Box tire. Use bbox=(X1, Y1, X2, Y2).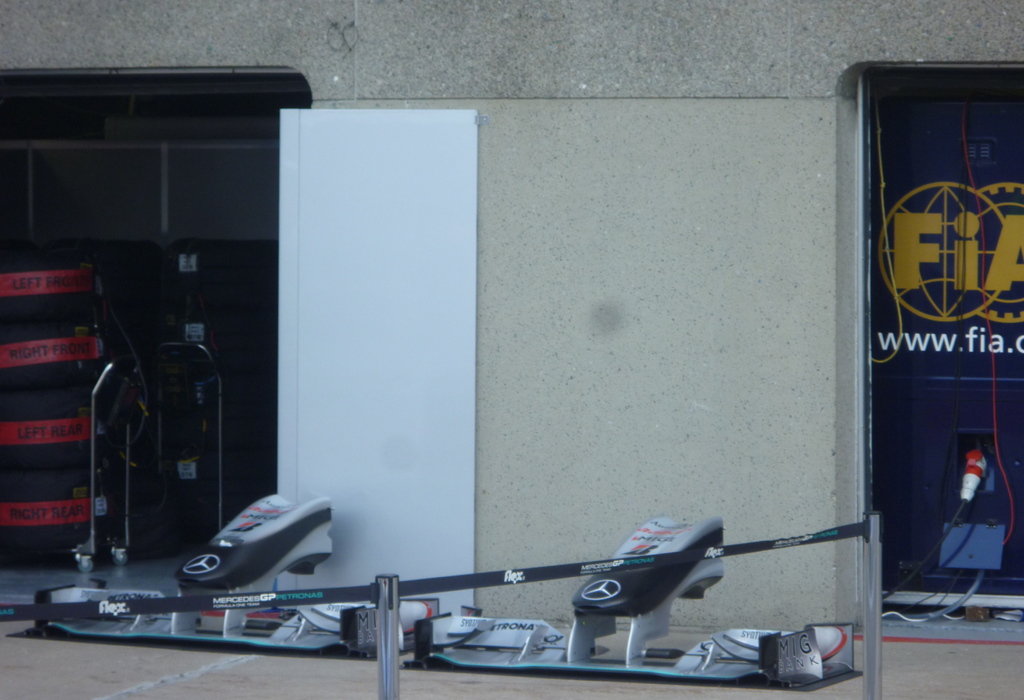
bbox=(7, 257, 96, 308).
